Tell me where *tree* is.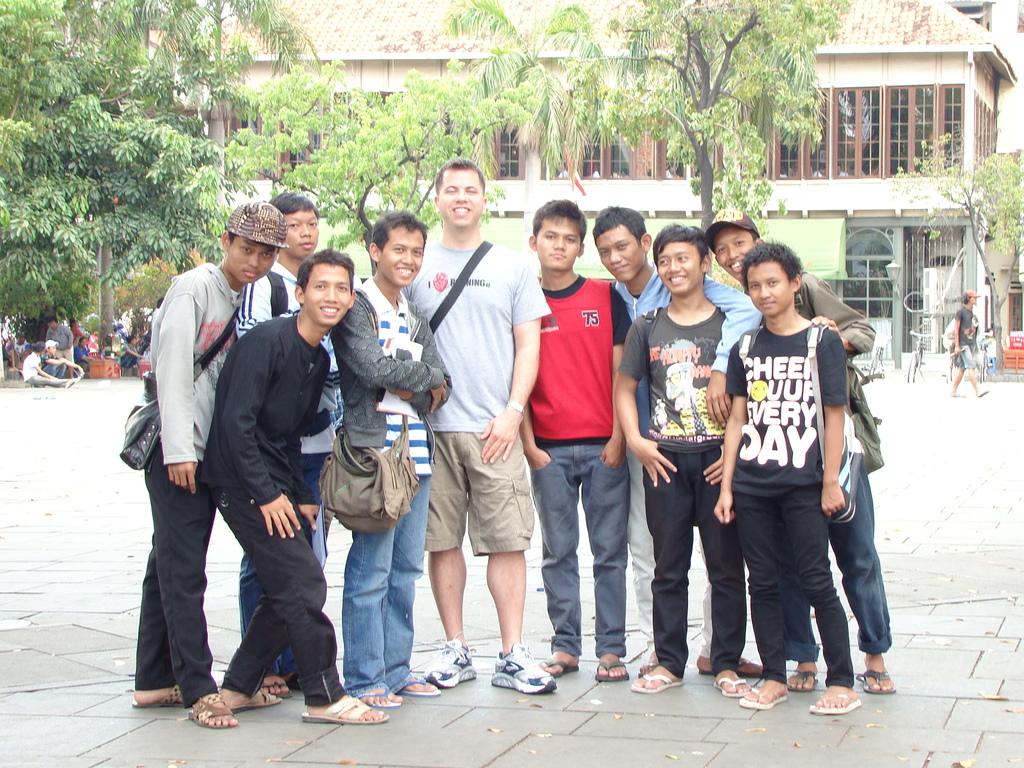
*tree* is at 0,0,228,362.
